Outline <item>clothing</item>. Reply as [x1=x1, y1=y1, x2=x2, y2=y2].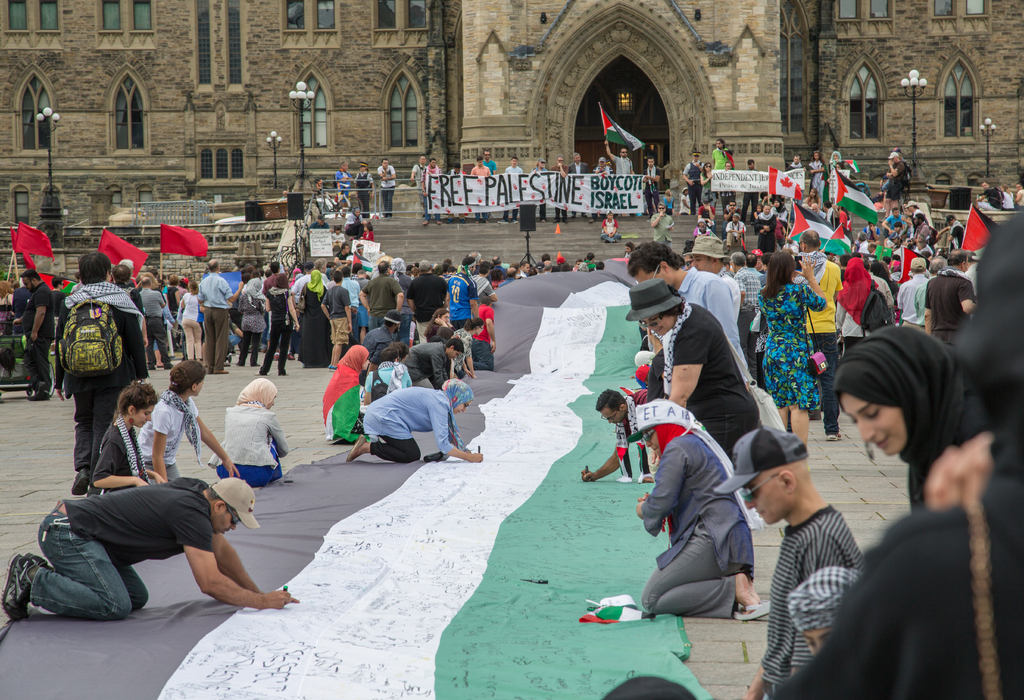
[x1=1005, y1=189, x2=1017, y2=210].
